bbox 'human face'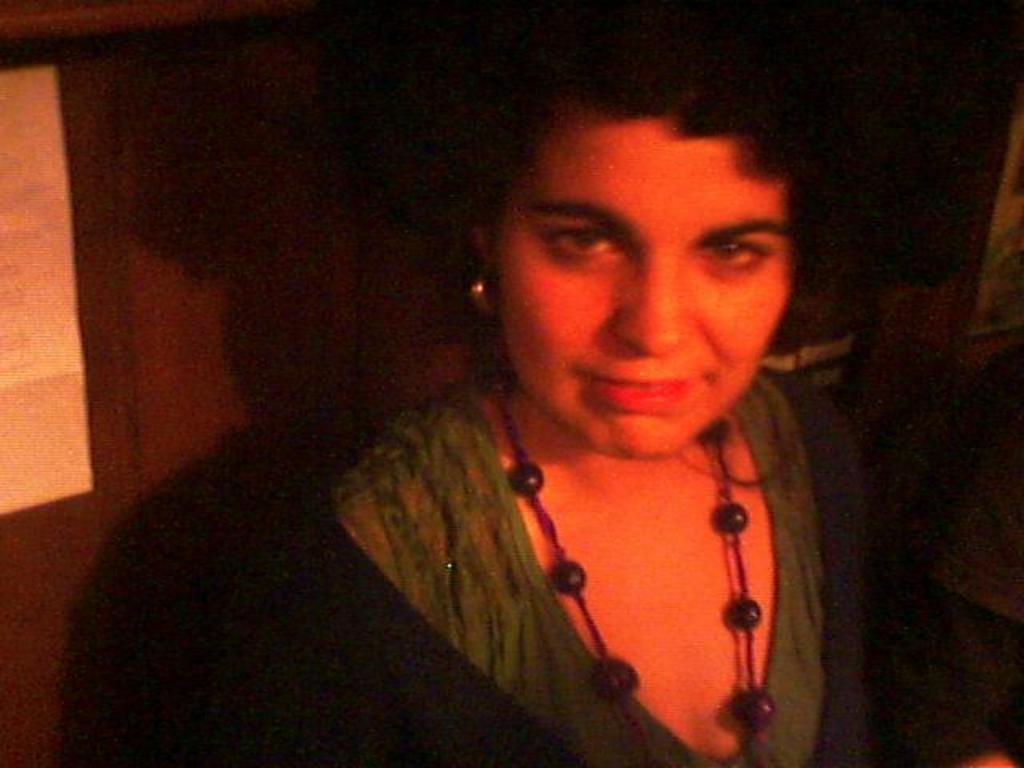
BBox(501, 112, 789, 461)
